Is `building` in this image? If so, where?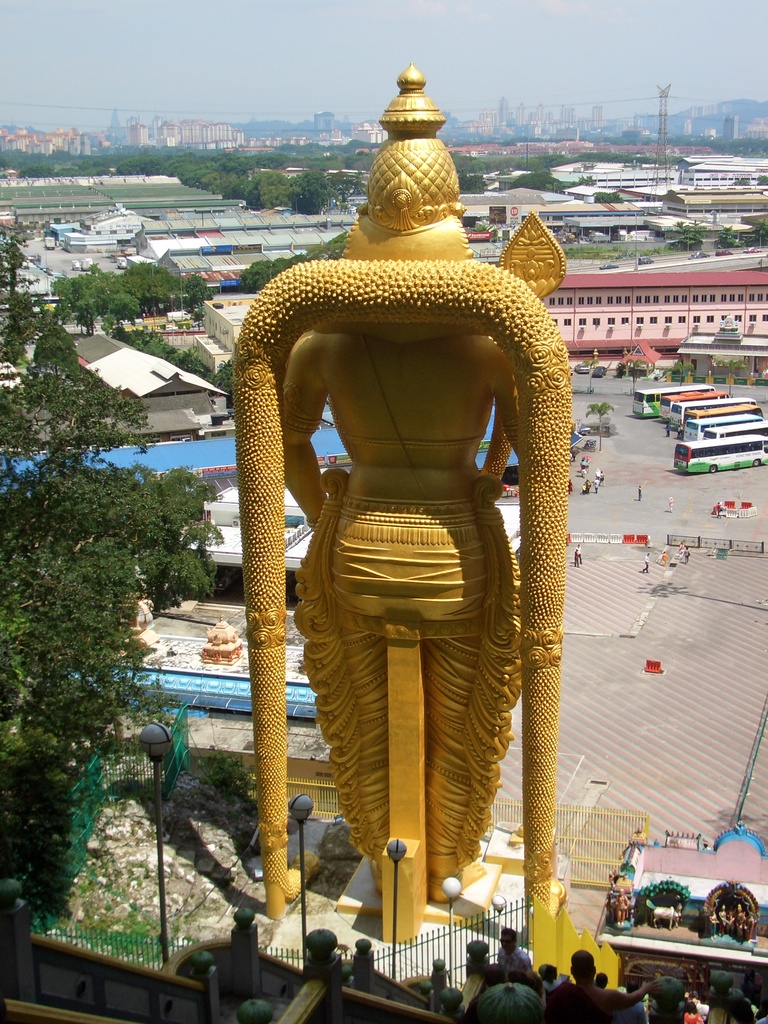
Yes, at [left=540, top=269, right=767, bottom=364].
